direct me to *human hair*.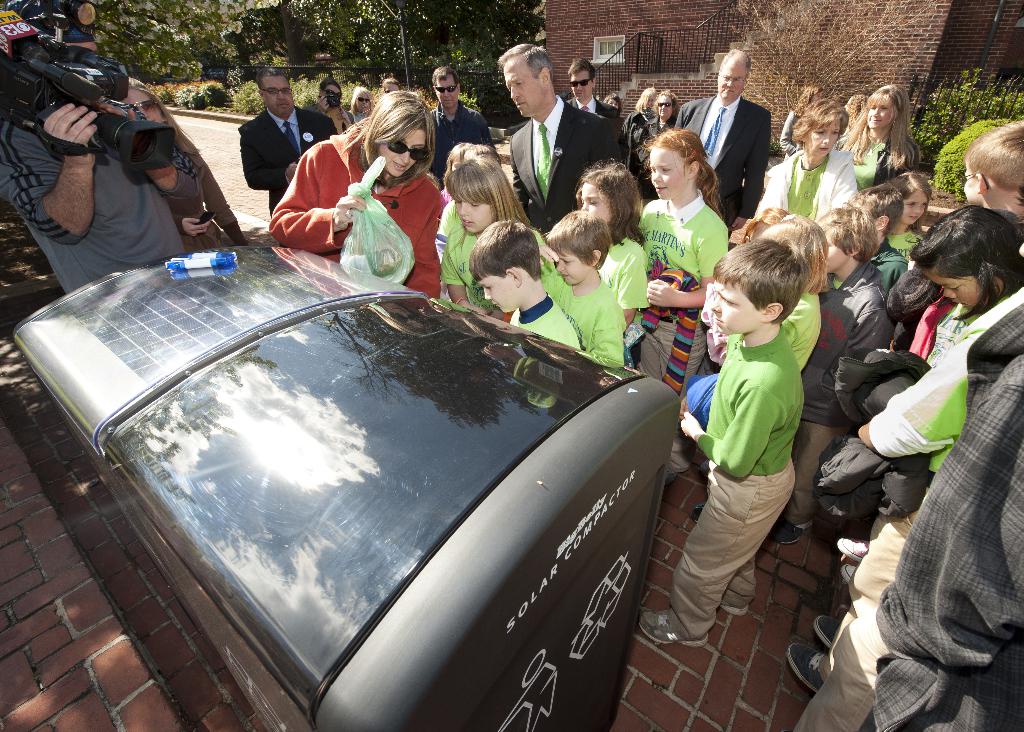
Direction: (544, 207, 612, 270).
